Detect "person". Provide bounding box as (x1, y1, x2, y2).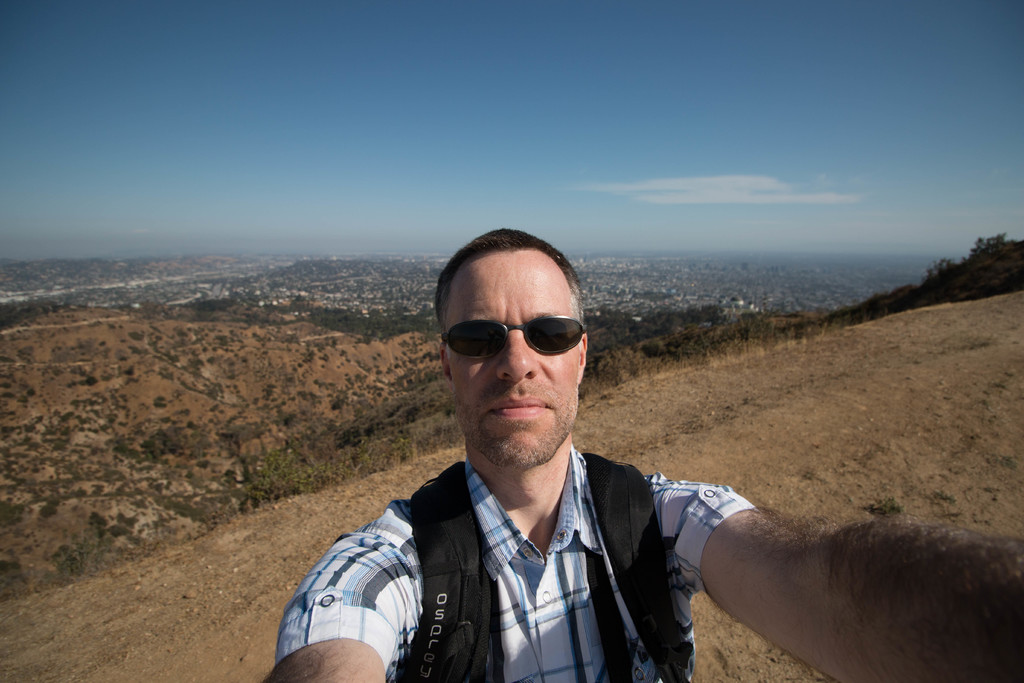
(260, 229, 1023, 682).
